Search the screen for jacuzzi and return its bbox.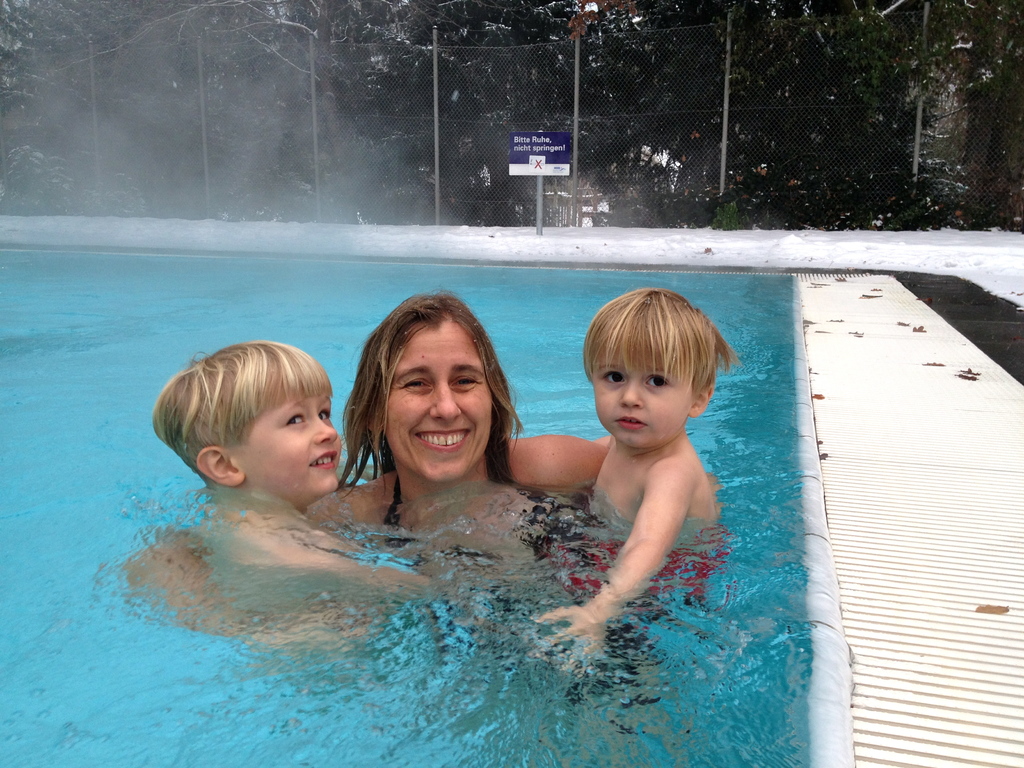
Found: (22,204,1019,703).
